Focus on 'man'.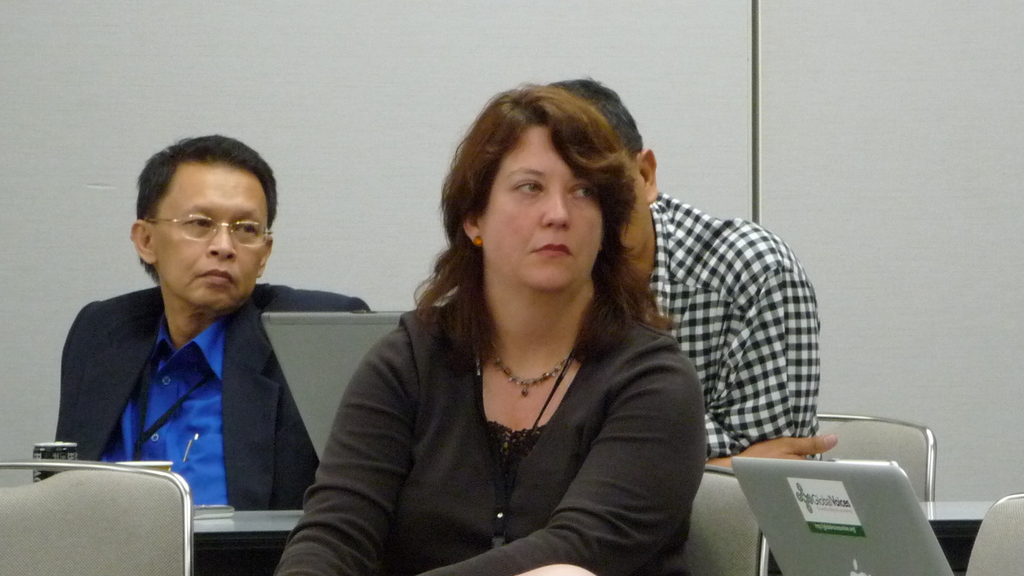
Focused at rect(52, 127, 368, 575).
